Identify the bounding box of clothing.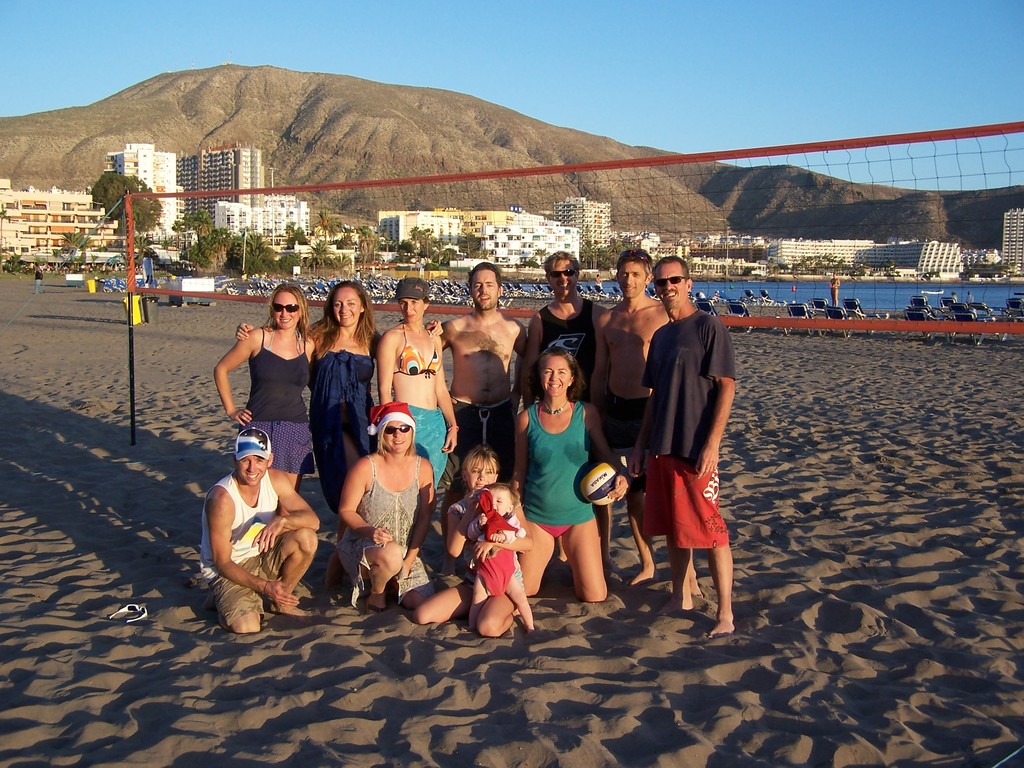
left=596, top=388, right=642, bottom=494.
